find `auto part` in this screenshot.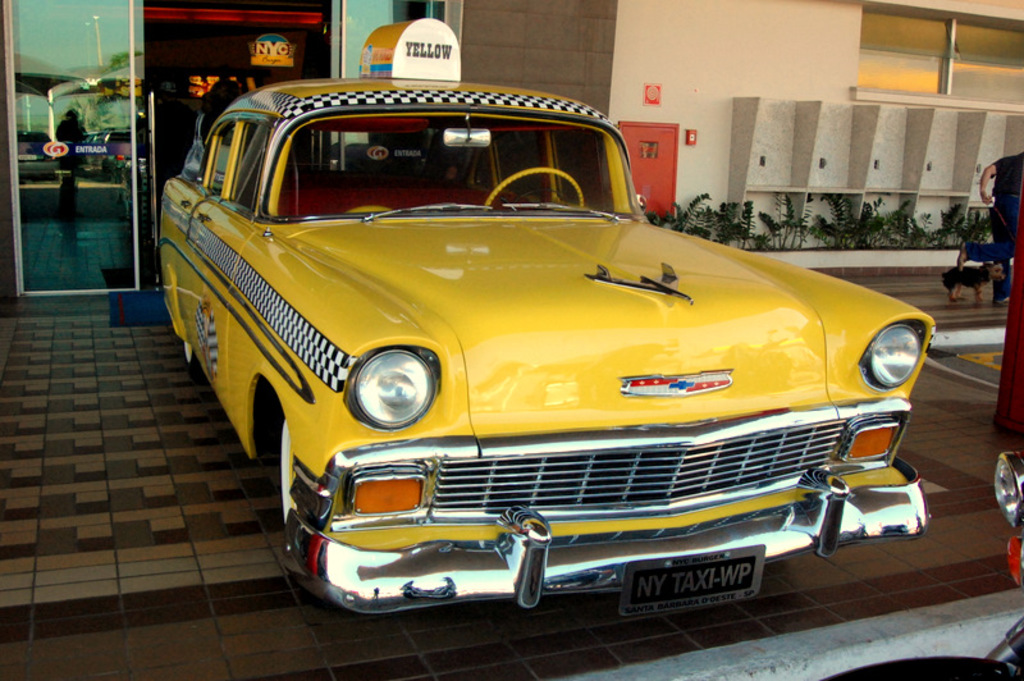
The bounding box for `auto part` is l=1012, t=535, r=1023, b=577.
